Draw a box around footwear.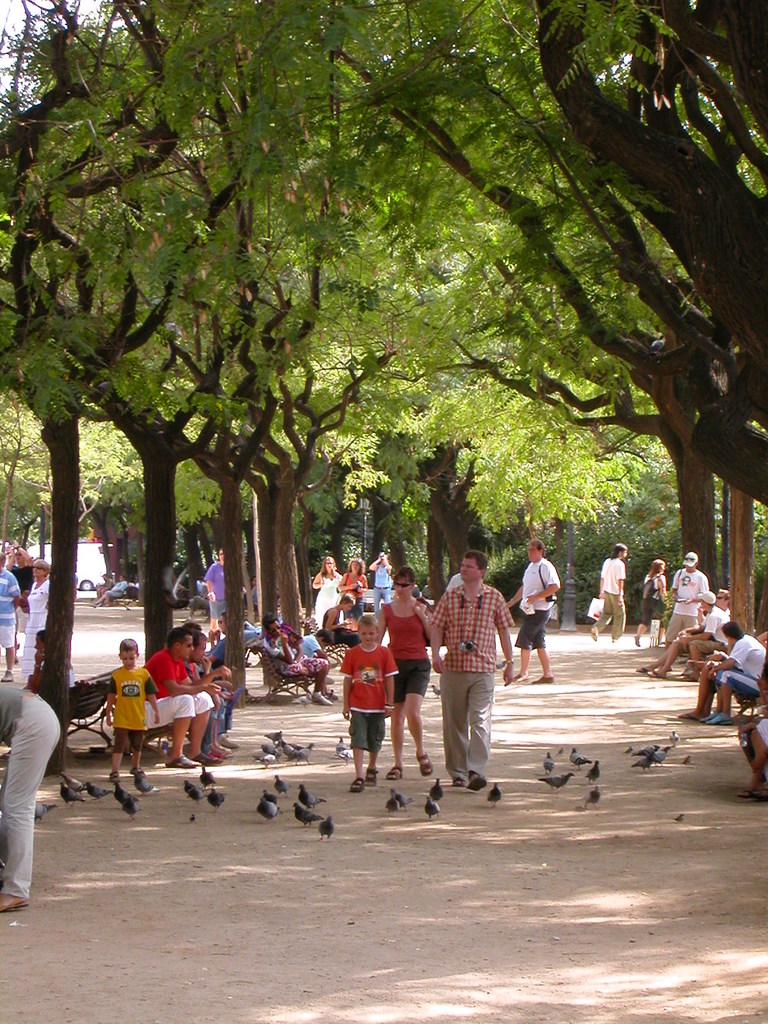
<bbox>195, 751, 216, 765</bbox>.
